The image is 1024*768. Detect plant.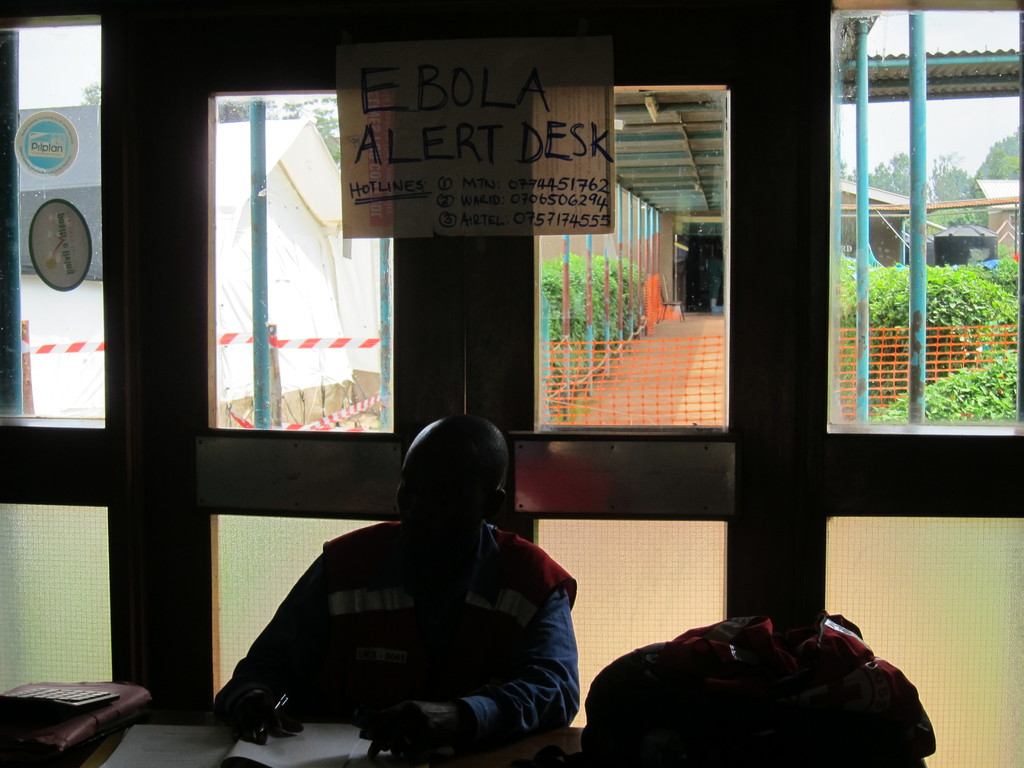
Detection: 552, 244, 605, 393.
